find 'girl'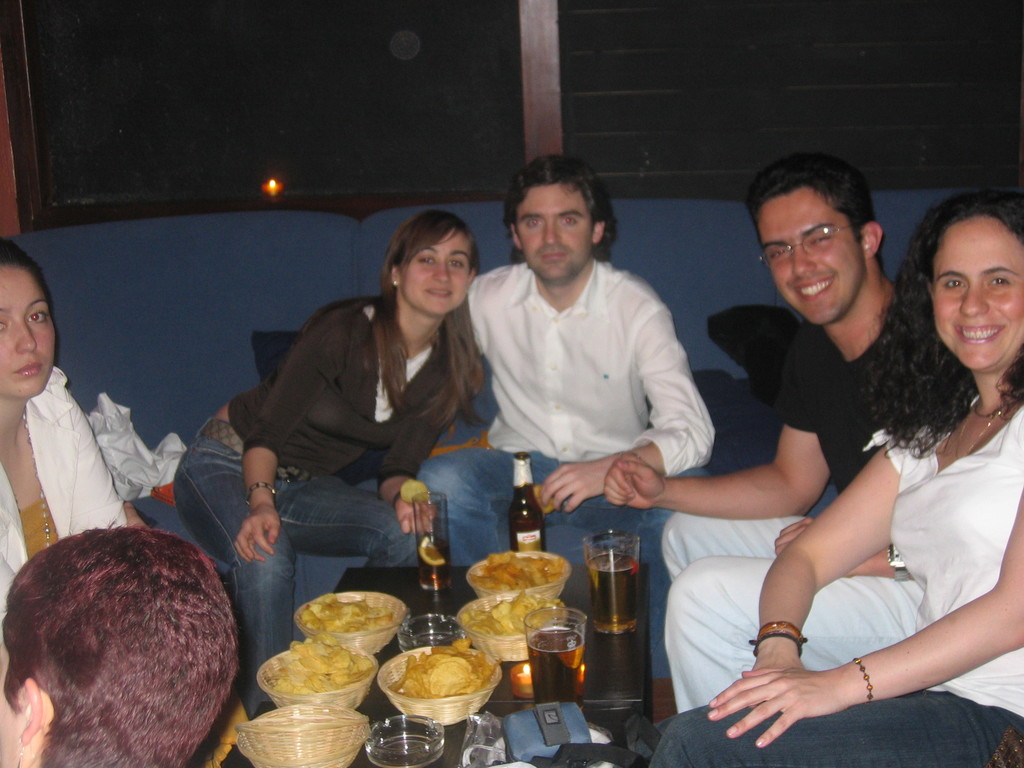
bbox(166, 207, 495, 728)
